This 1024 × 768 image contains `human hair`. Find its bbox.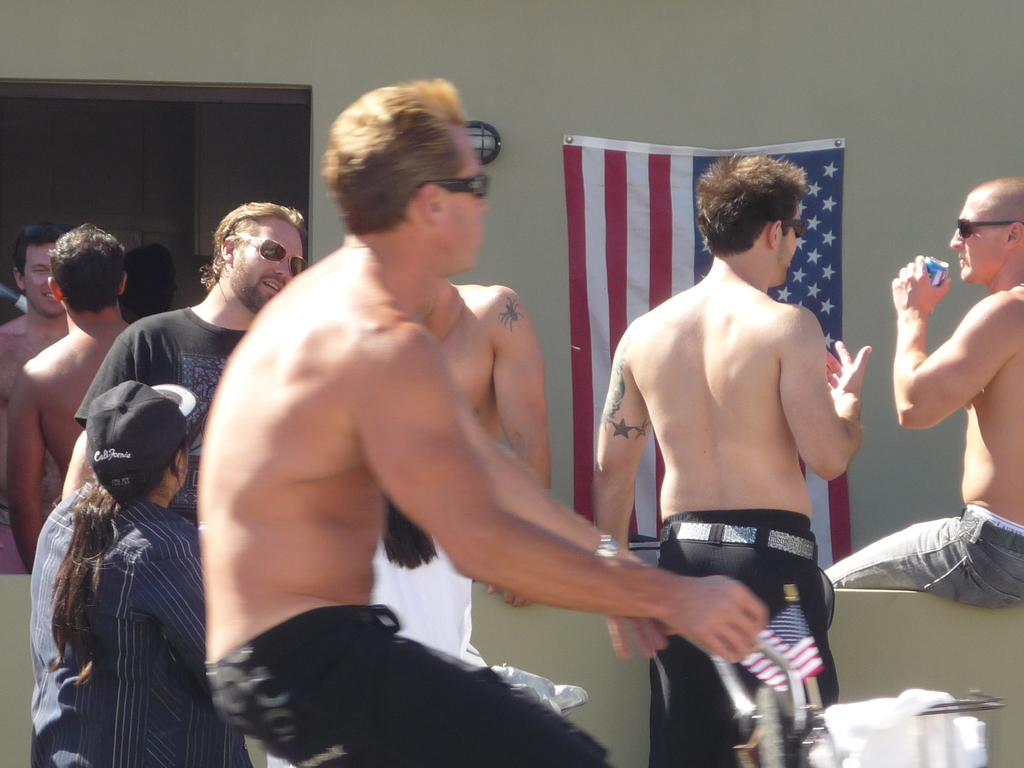
<region>316, 81, 495, 253</region>.
